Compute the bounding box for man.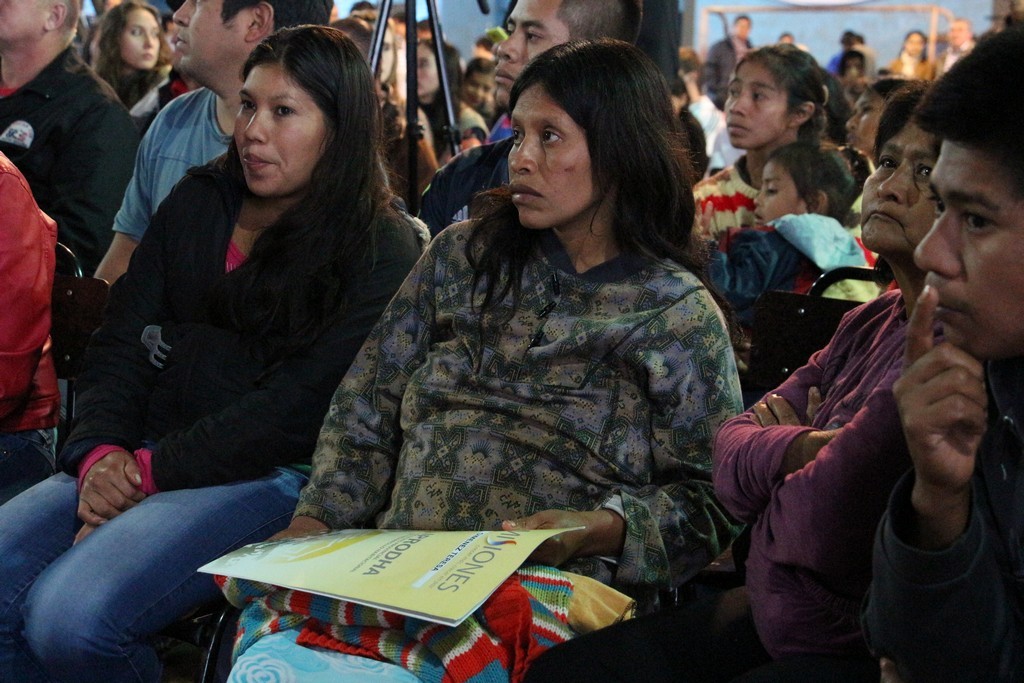
region(704, 12, 753, 101).
